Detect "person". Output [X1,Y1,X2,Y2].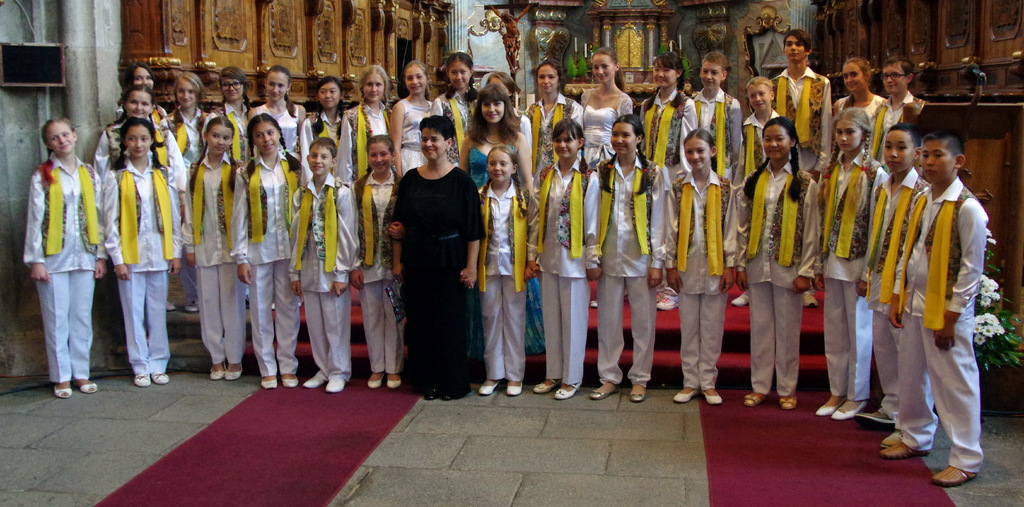
[474,149,538,393].
